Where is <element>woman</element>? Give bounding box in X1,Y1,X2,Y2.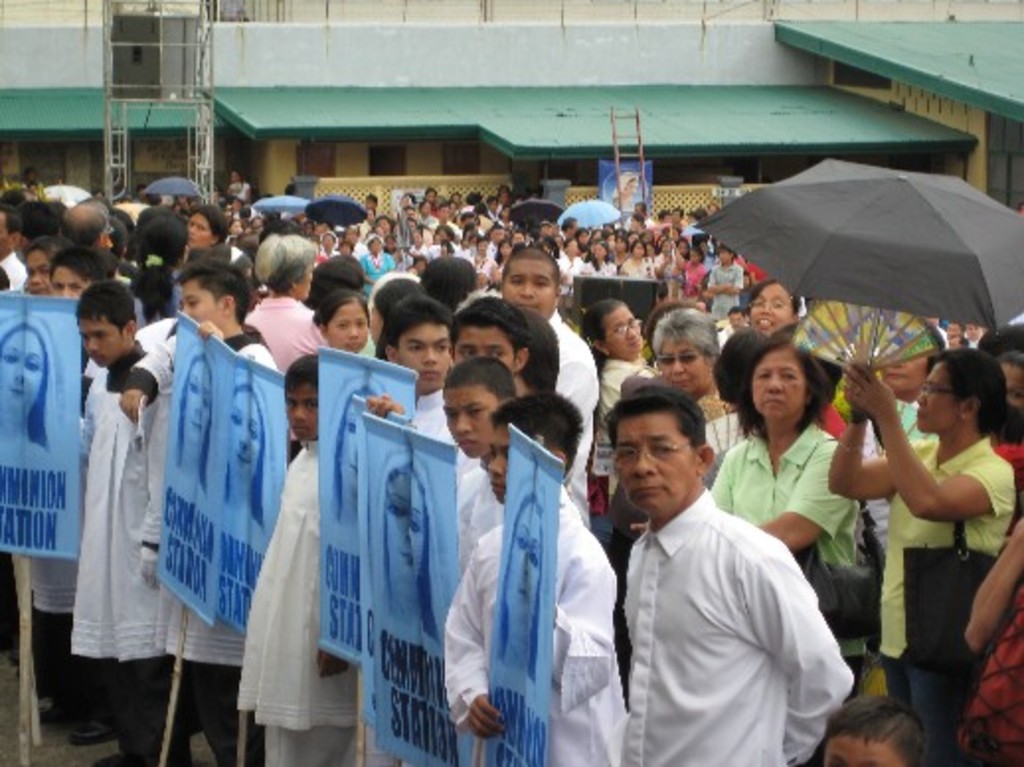
650,302,743,445.
